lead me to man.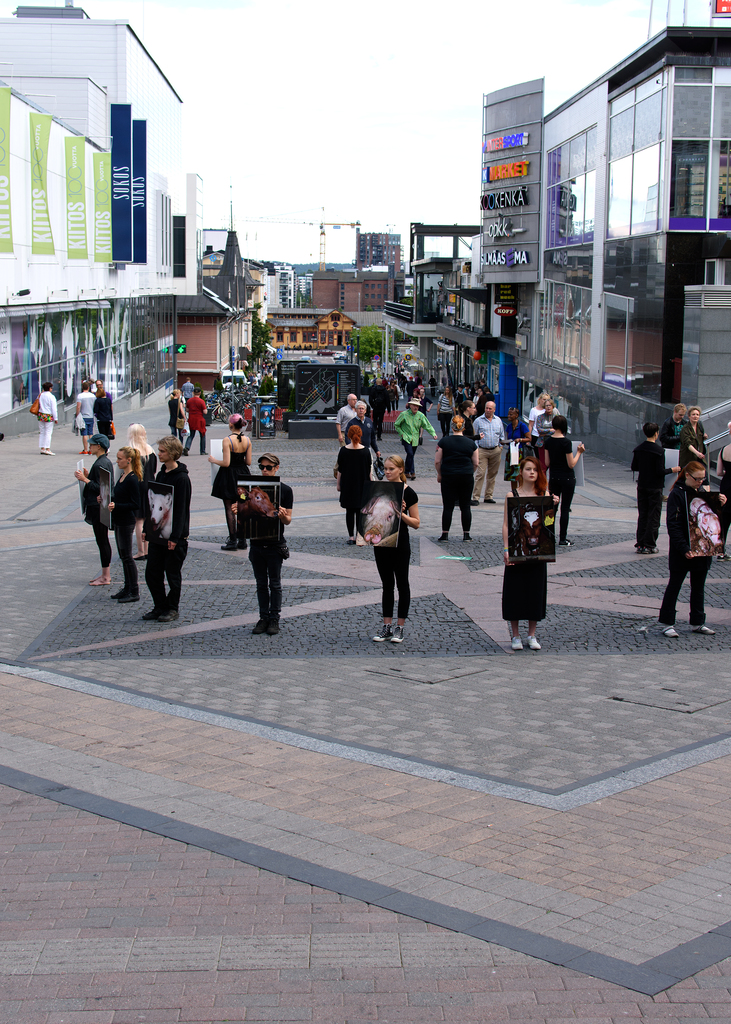
Lead to BBox(470, 394, 508, 505).
